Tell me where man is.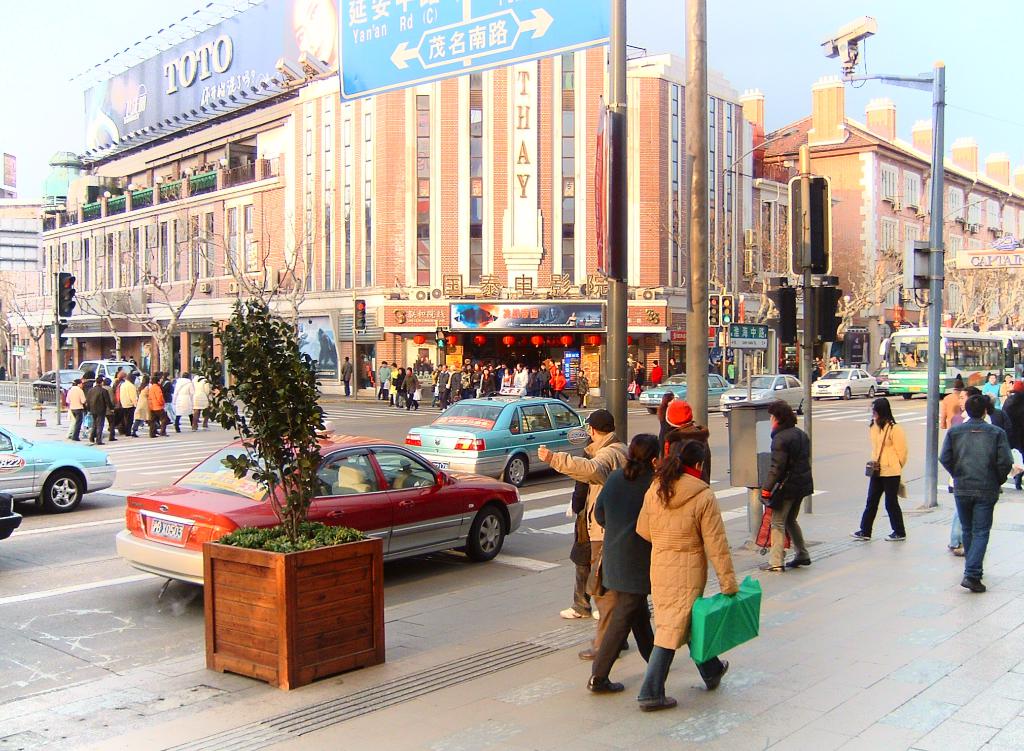
man is at <bbox>536, 413, 627, 658</bbox>.
